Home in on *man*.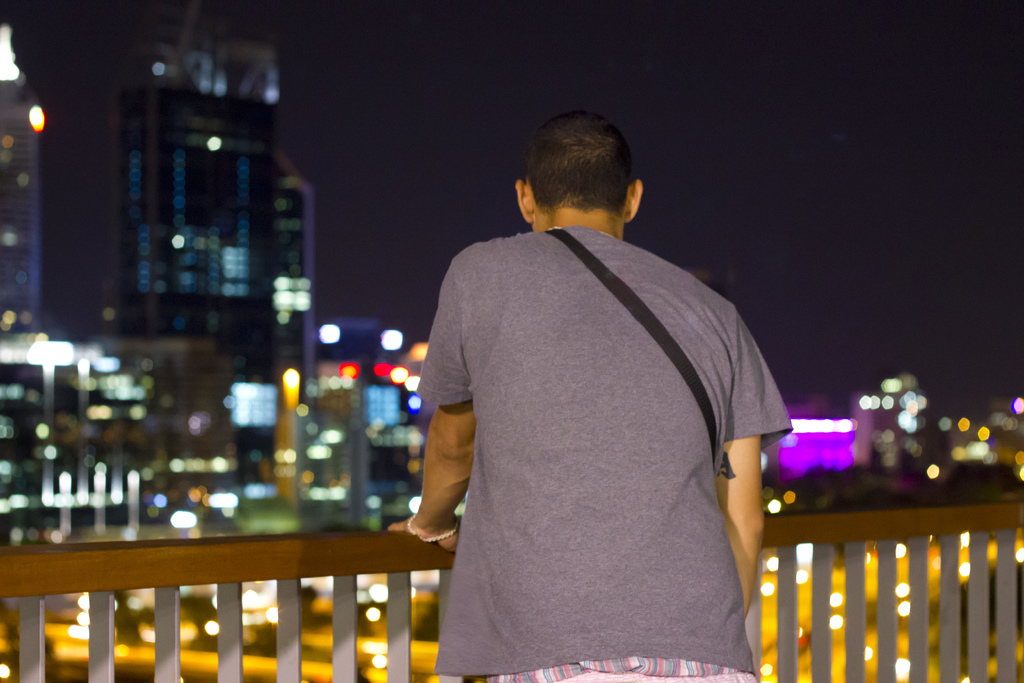
Homed in at 390:105:796:668.
